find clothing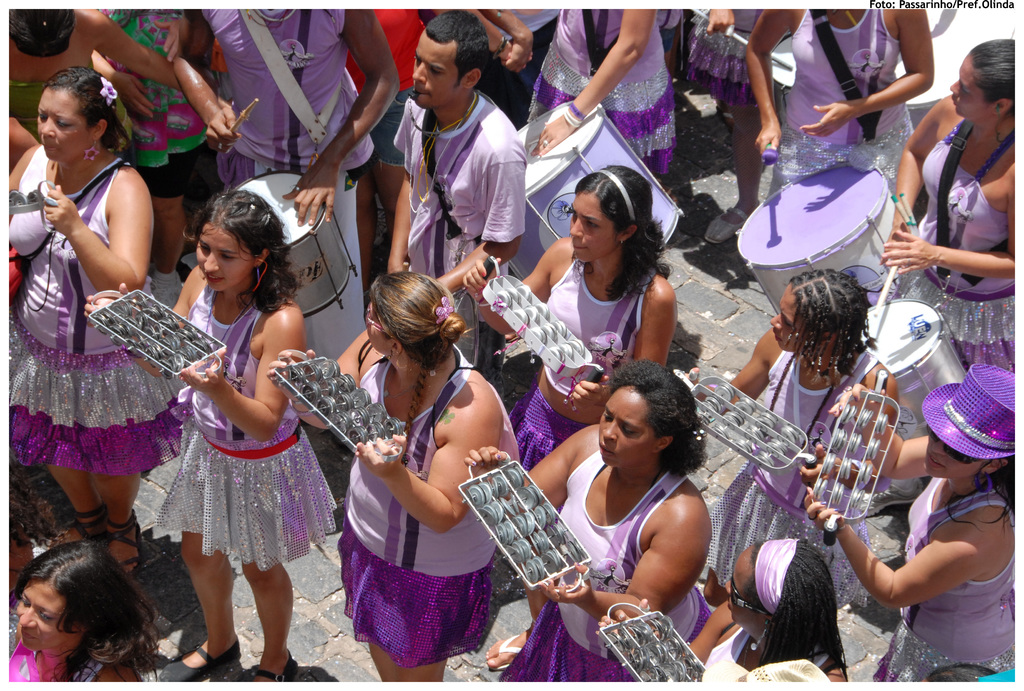
x1=97, y1=9, x2=220, y2=193
